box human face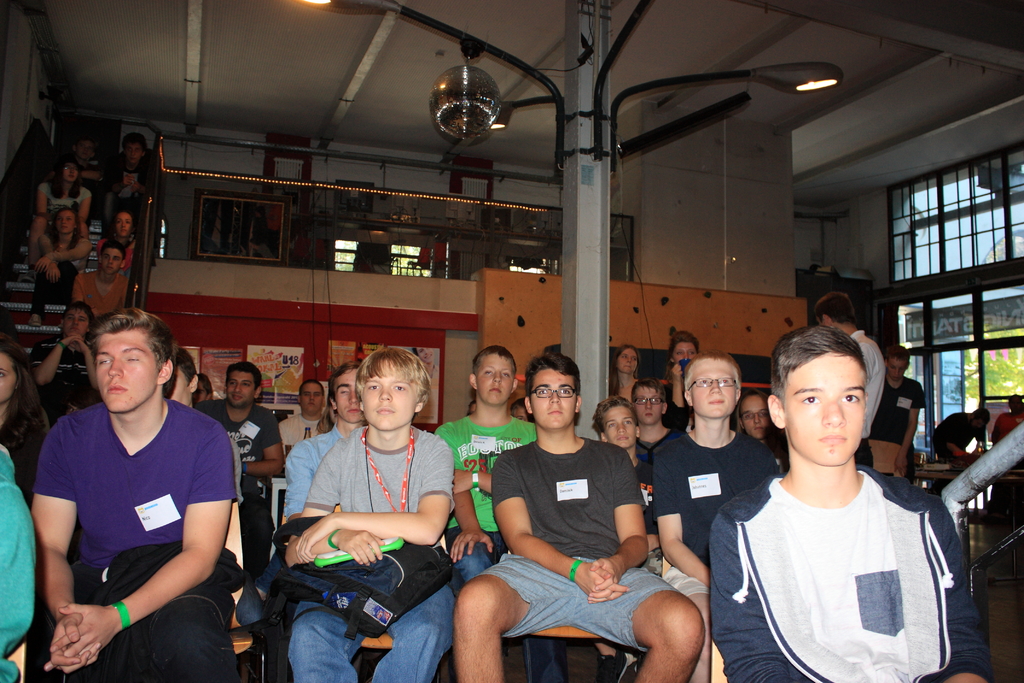
select_region(636, 386, 662, 425)
